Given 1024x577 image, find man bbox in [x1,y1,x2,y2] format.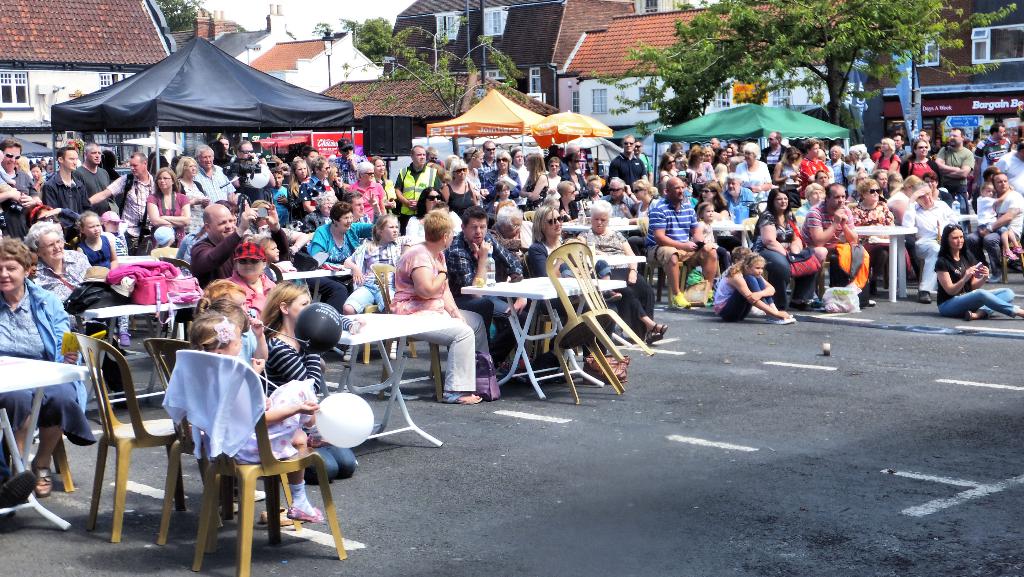
[335,139,369,181].
